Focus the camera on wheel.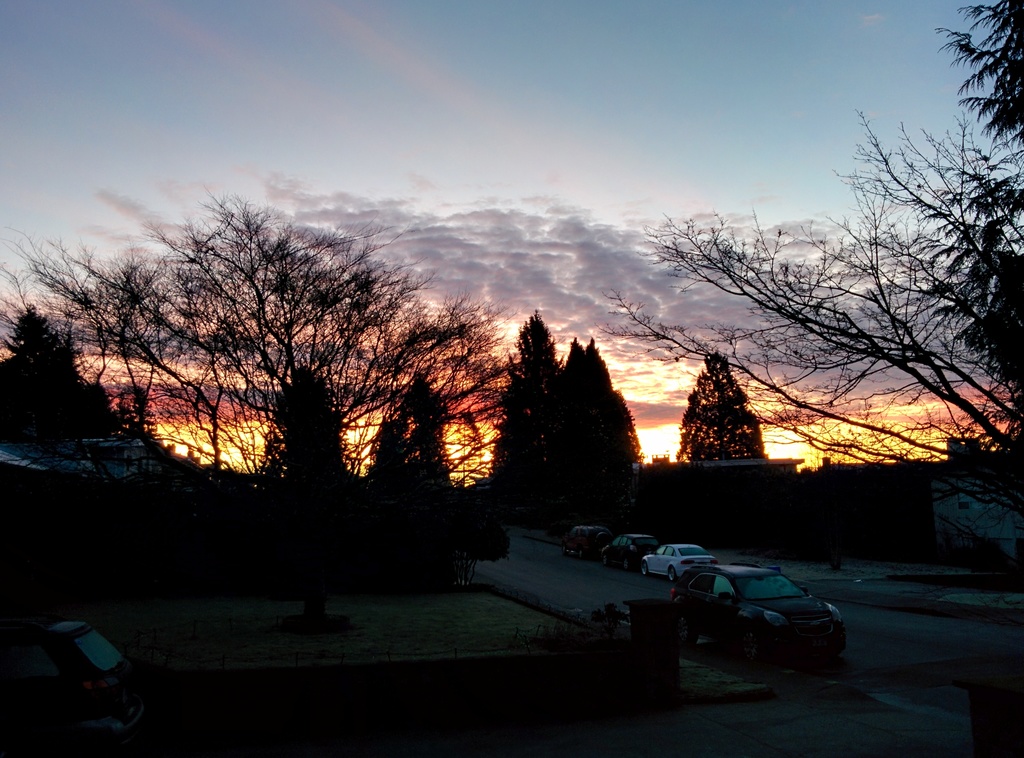
Focus region: [x1=741, y1=631, x2=760, y2=662].
